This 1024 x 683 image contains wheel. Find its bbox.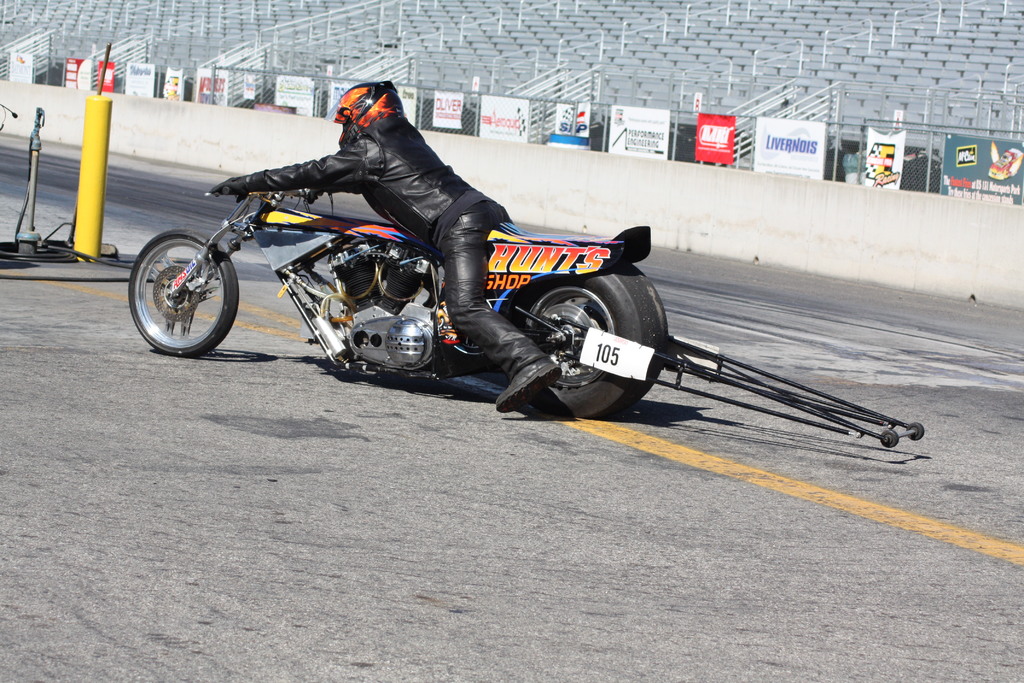
detection(508, 257, 666, 421).
